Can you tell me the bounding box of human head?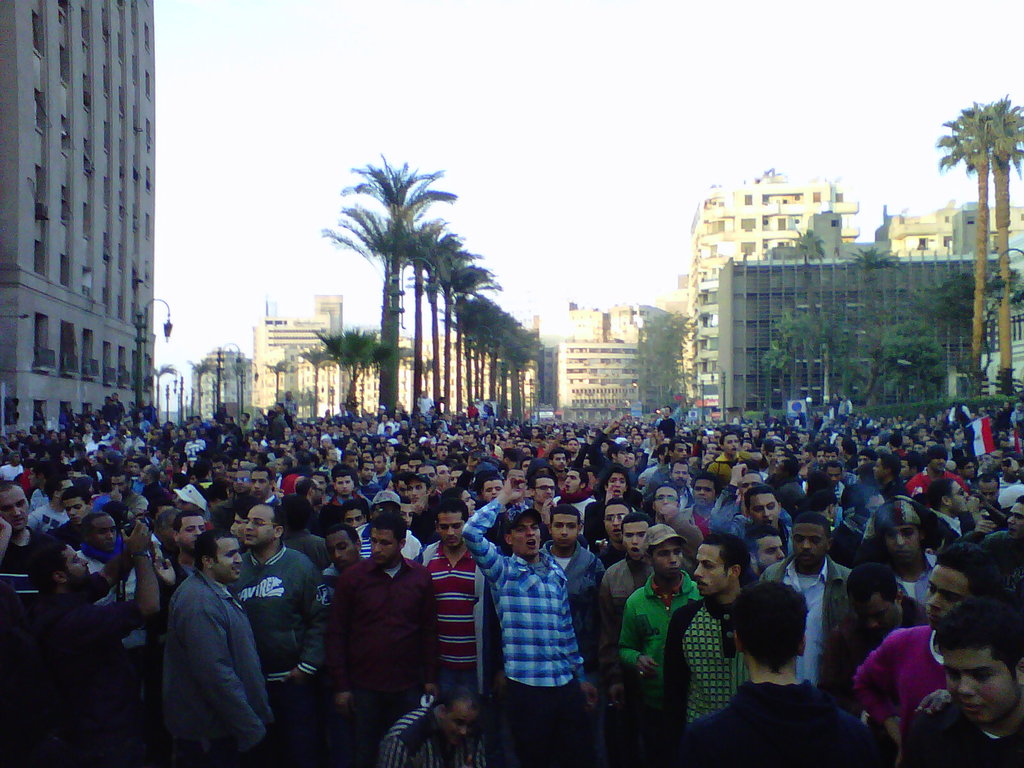
788,516,826,566.
